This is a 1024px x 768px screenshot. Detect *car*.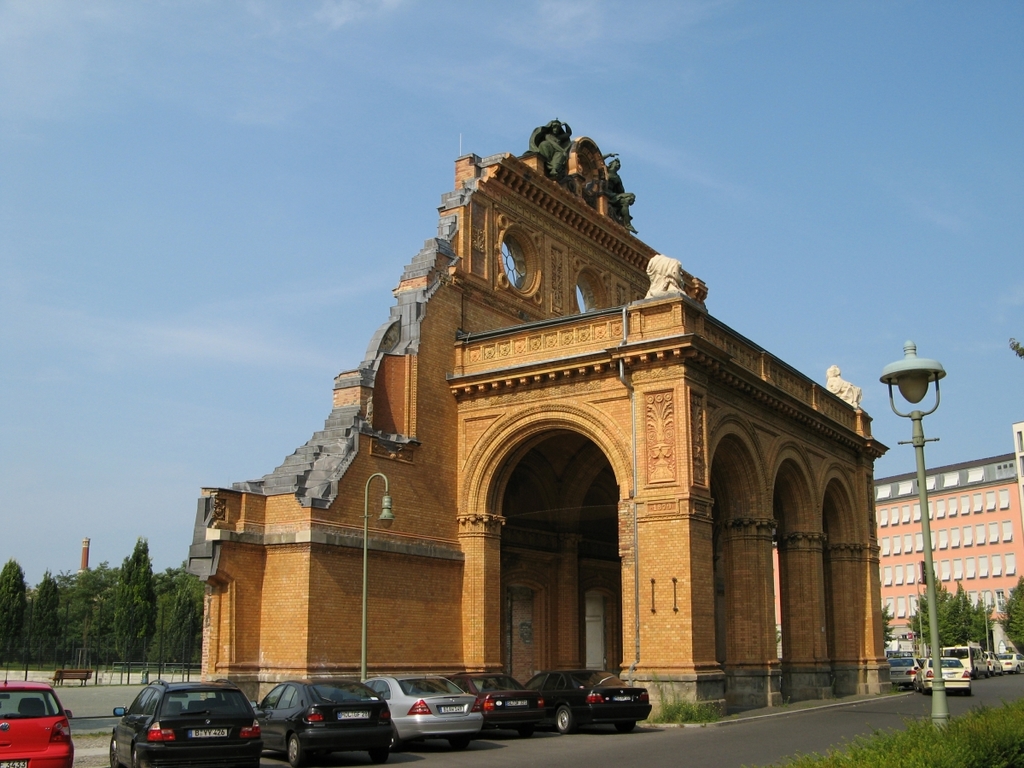
[520, 672, 649, 730].
